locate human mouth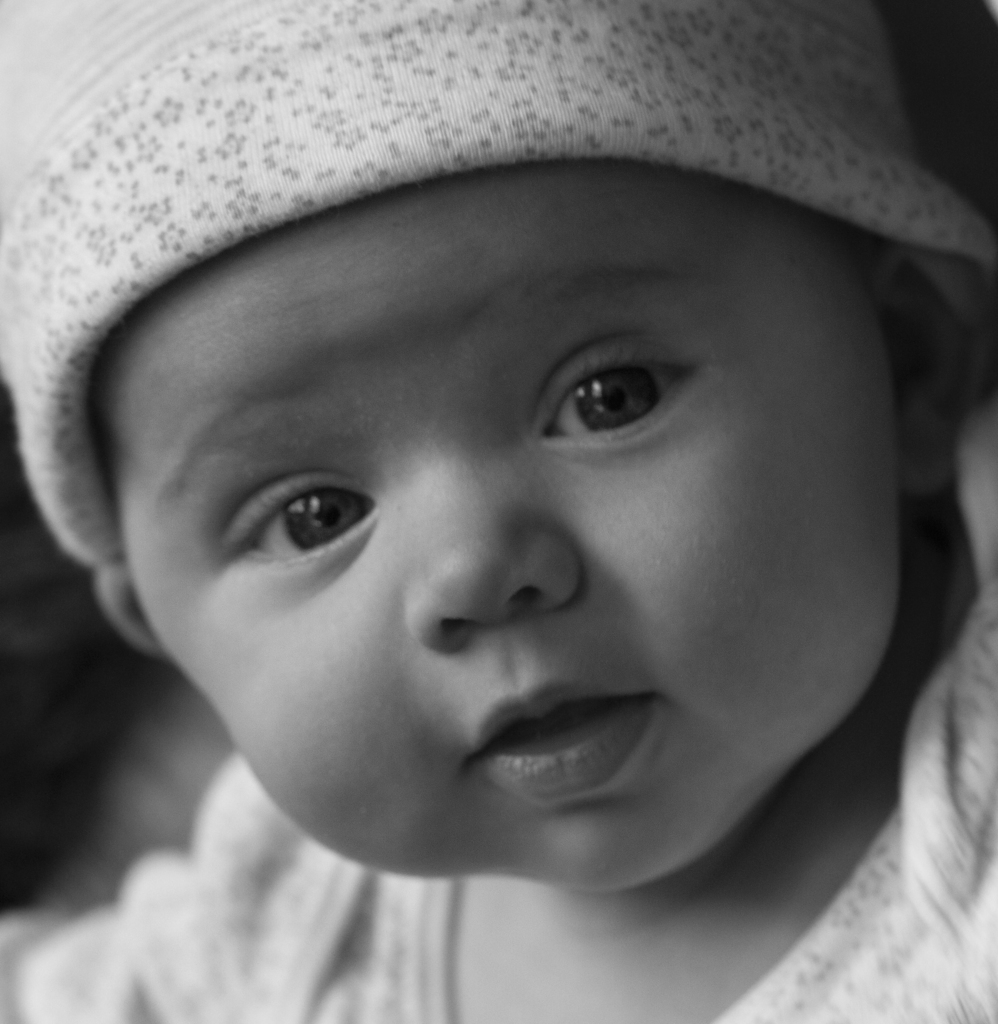
left=467, top=665, right=657, bottom=798
